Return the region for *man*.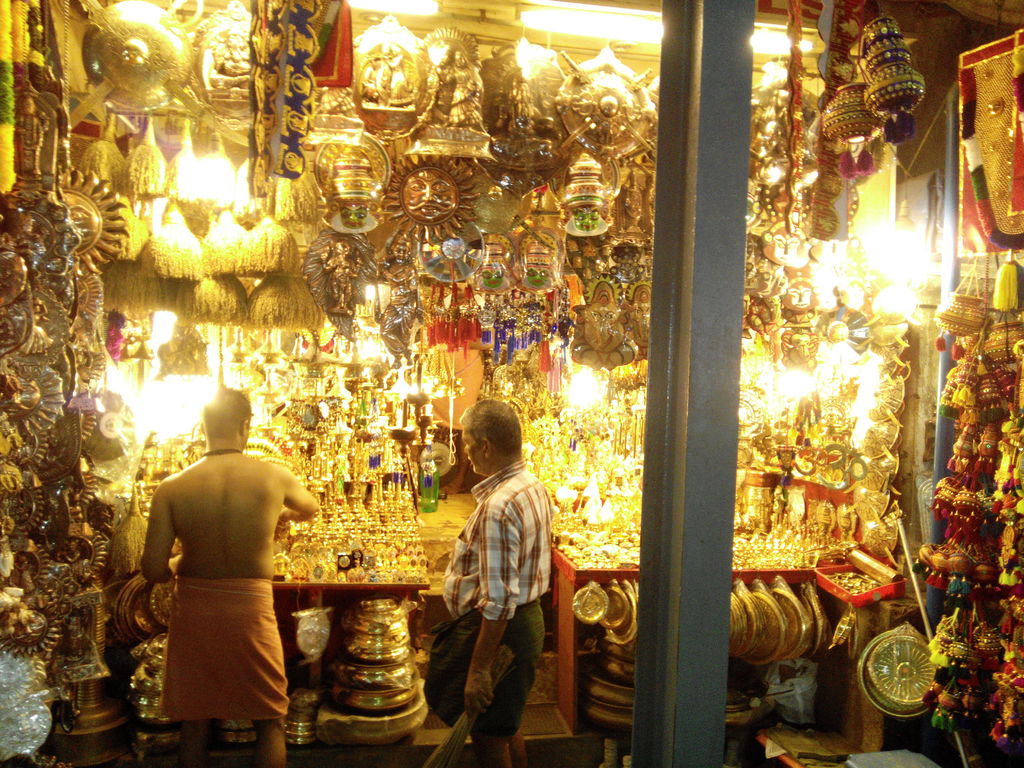
BBox(424, 396, 551, 767).
